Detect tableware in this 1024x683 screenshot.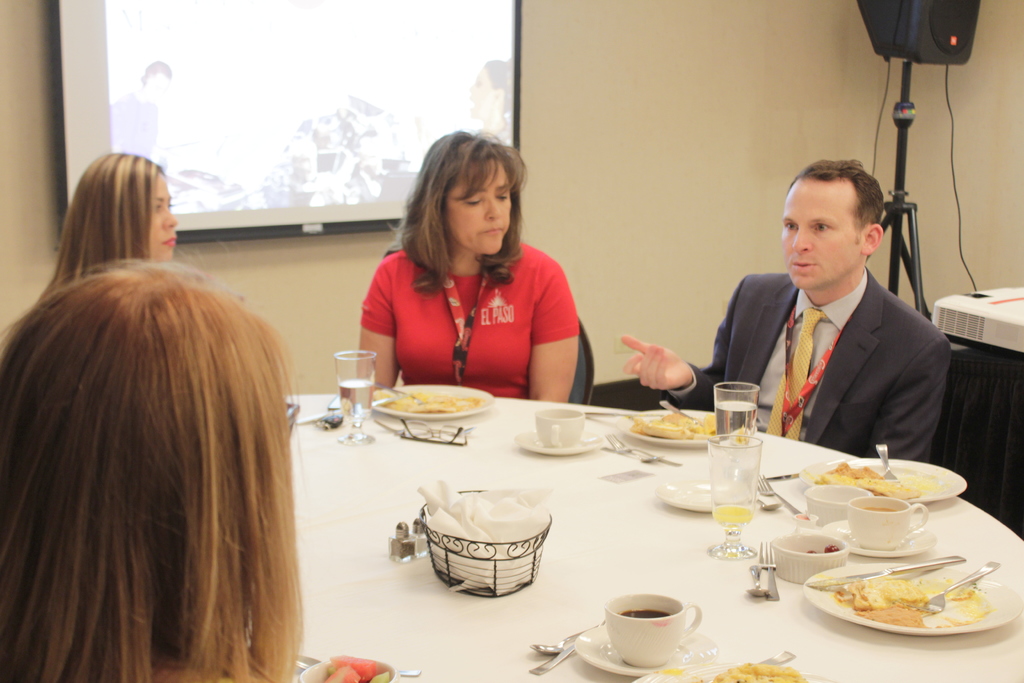
Detection: Rect(532, 403, 584, 443).
